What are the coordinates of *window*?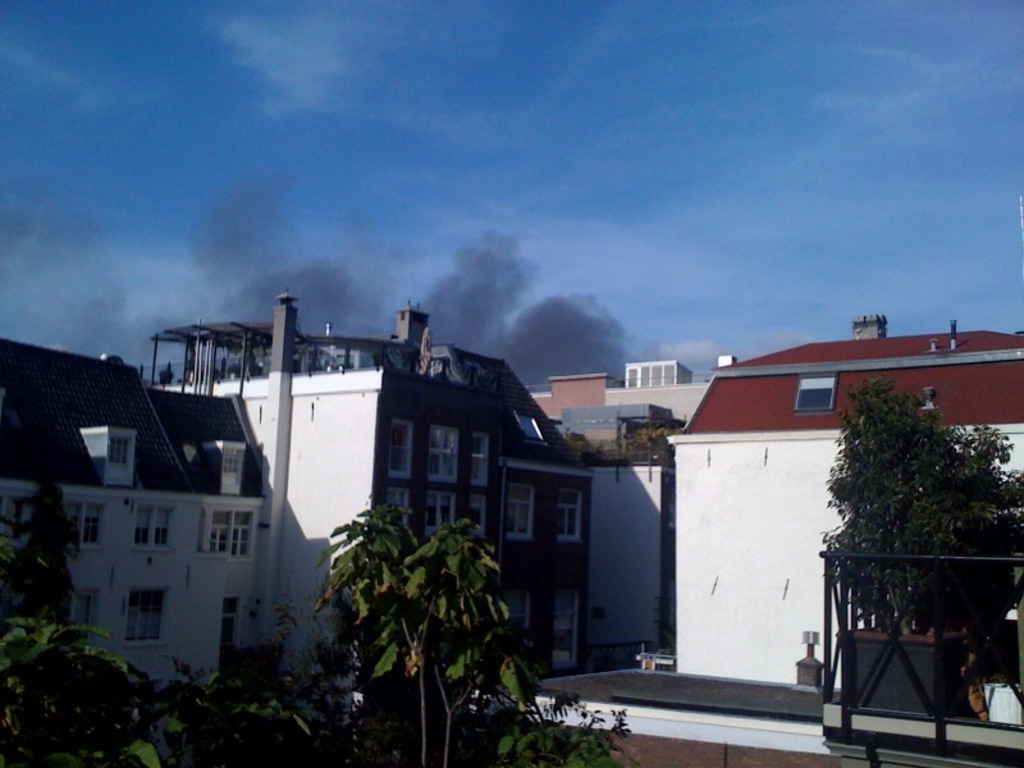
detection(110, 431, 129, 465).
